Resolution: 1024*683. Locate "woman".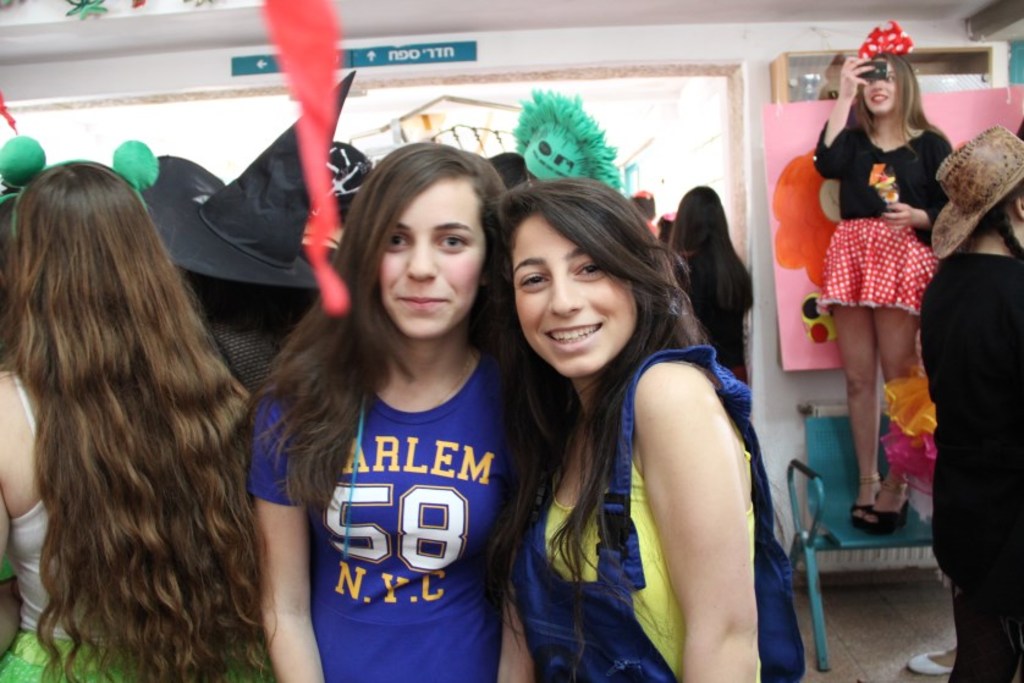
select_region(671, 183, 750, 382).
